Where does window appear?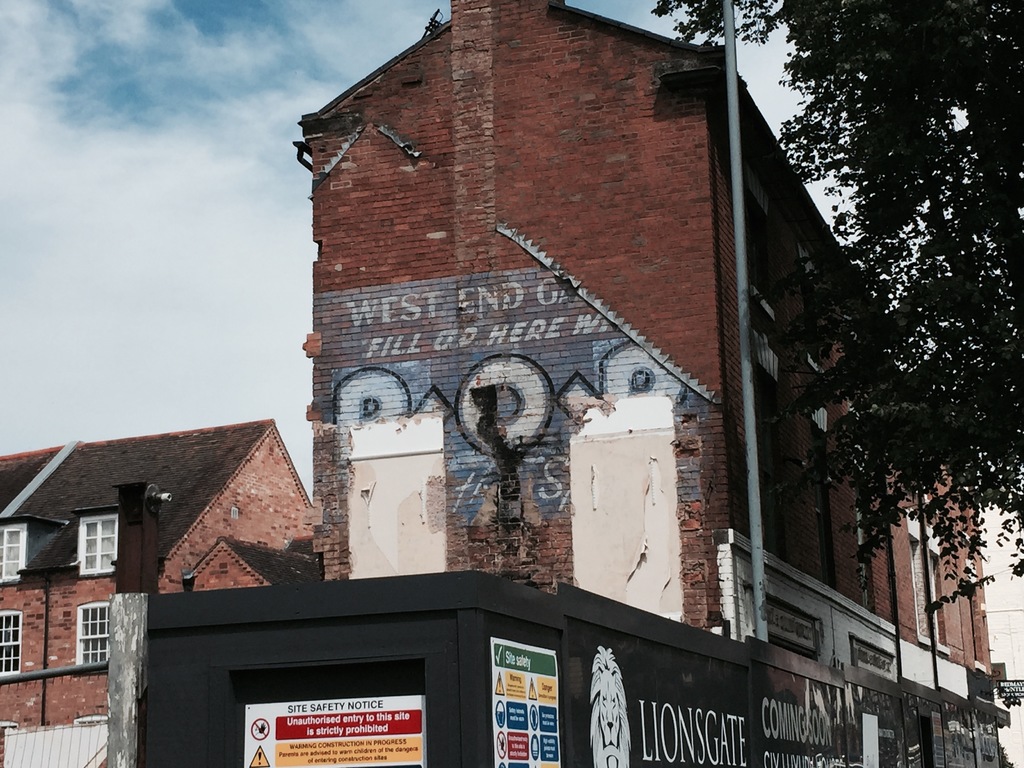
Appears at <box>0,509,37,595</box>.
